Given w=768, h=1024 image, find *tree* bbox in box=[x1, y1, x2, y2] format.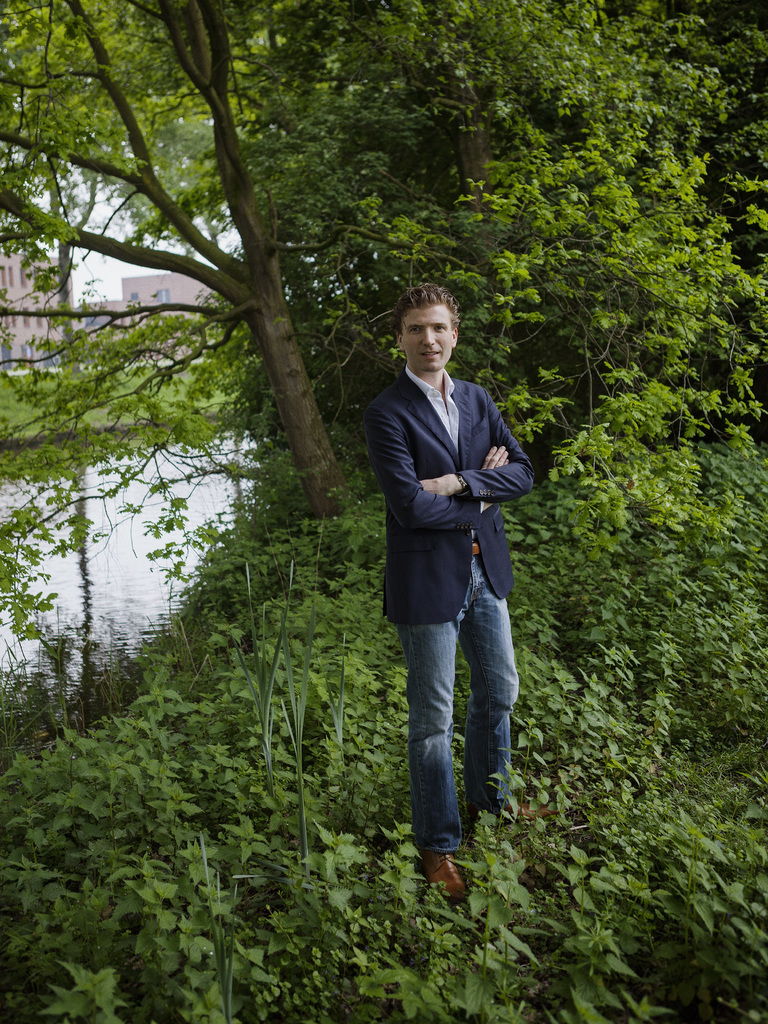
box=[0, 4, 767, 1017].
